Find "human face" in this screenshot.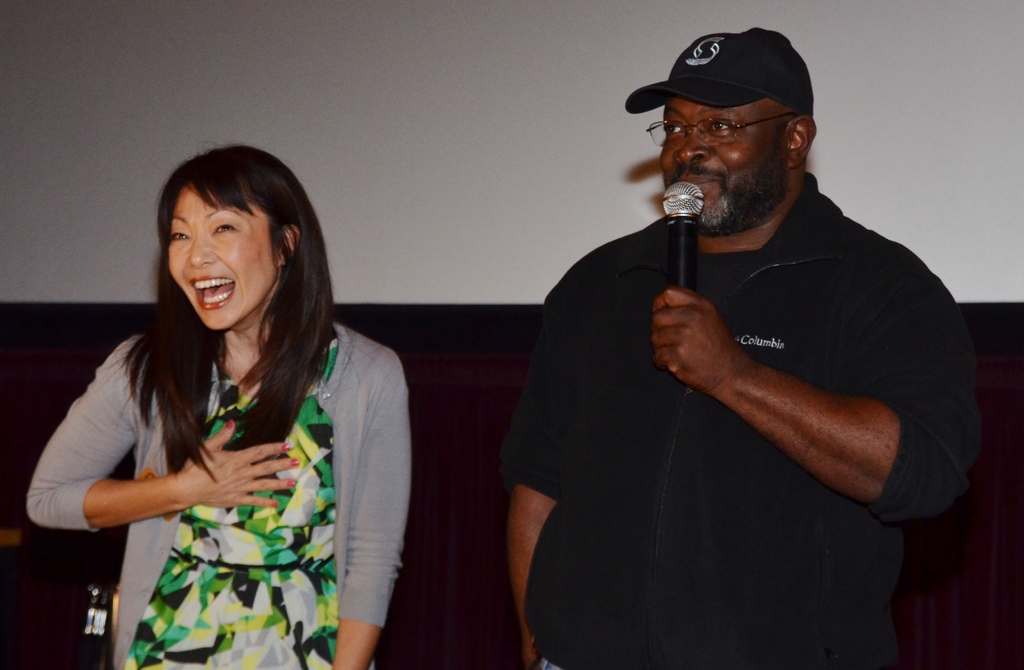
The bounding box for "human face" is 164, 184, 291, 330.
